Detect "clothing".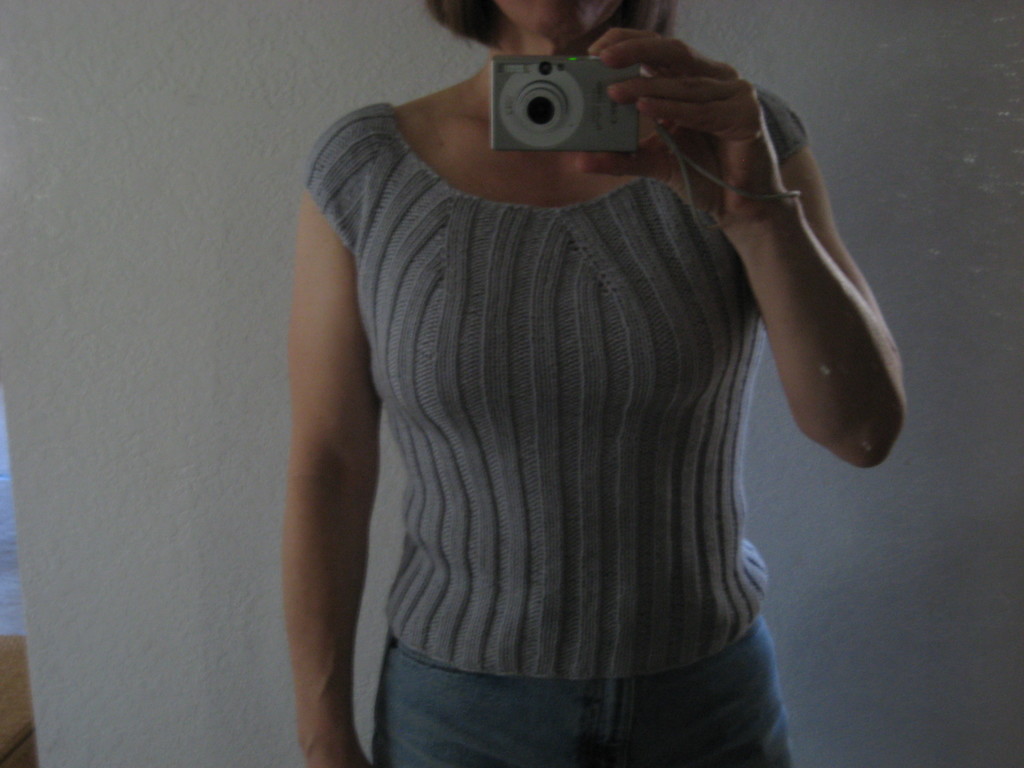
Detected at (left=297, top=70, right=838, bottom=761).
